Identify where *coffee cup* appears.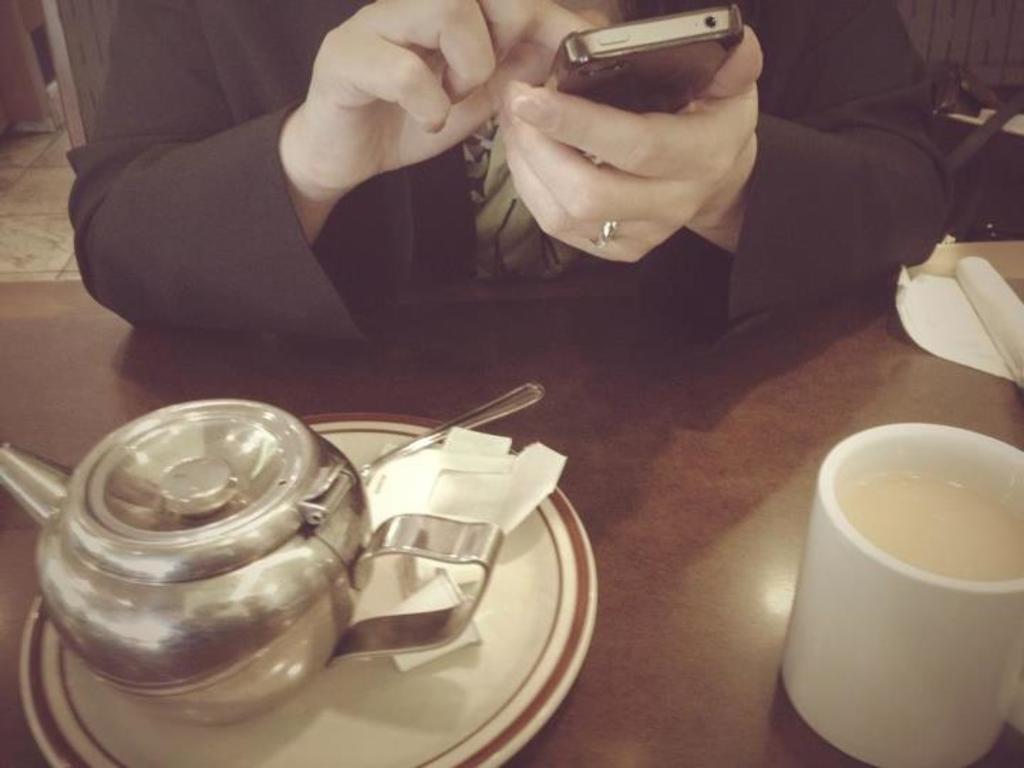
Appears at <region>781, 422, 1023, 767</region>.
